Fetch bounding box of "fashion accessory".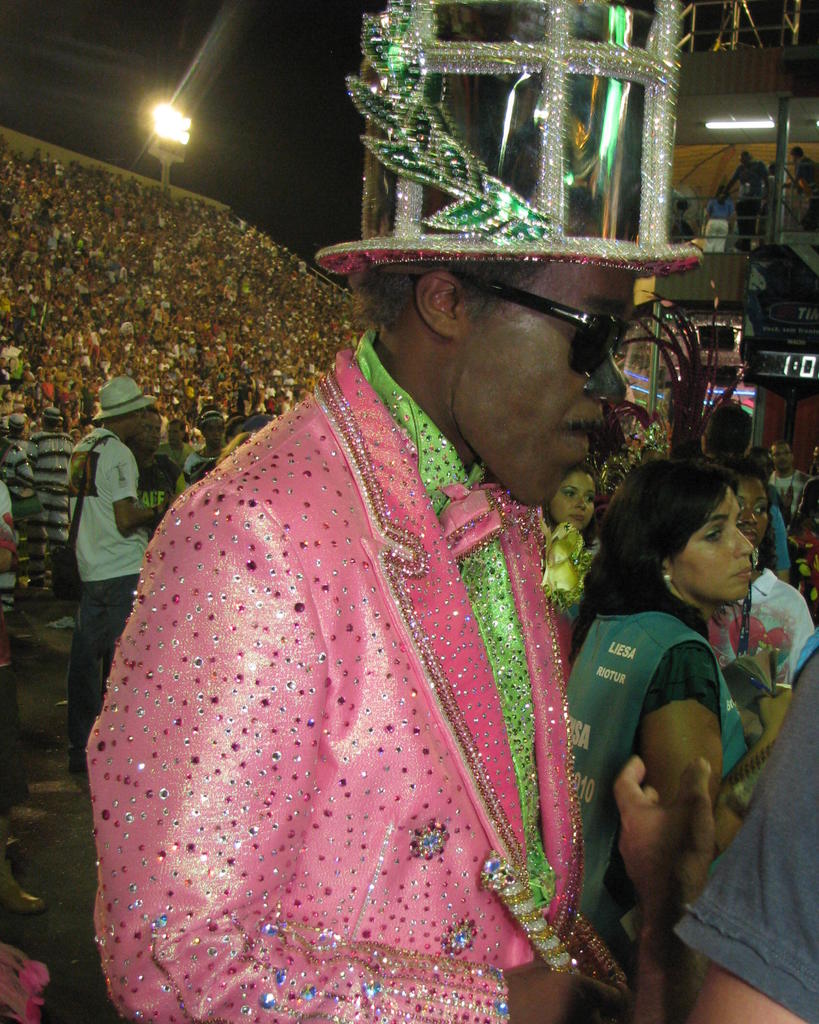
Bbox: x1=311, y1=3, x2=741, y2=288.
